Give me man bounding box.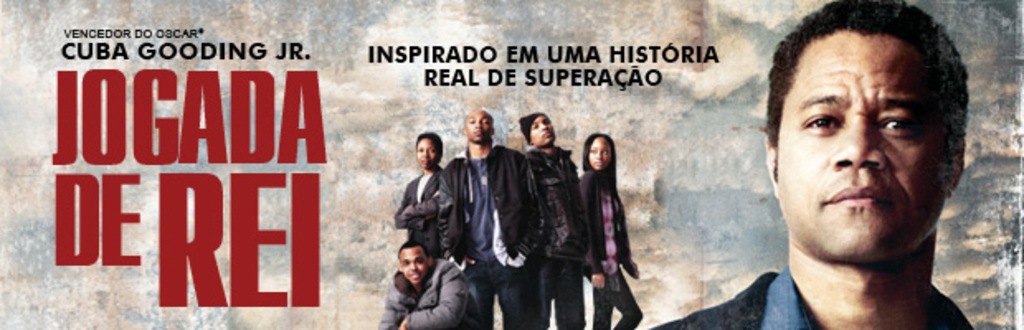
{"left": 519, "top": 111, "right": 596, "bottom": 328}.
